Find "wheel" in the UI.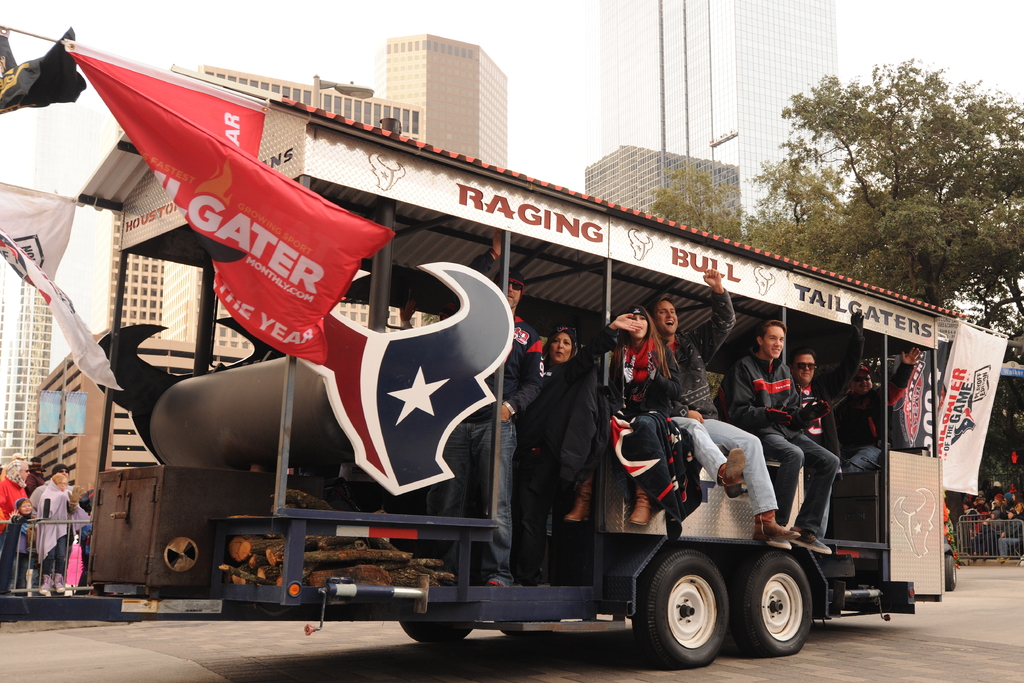
UI element at [733, 548, 813, 657].
